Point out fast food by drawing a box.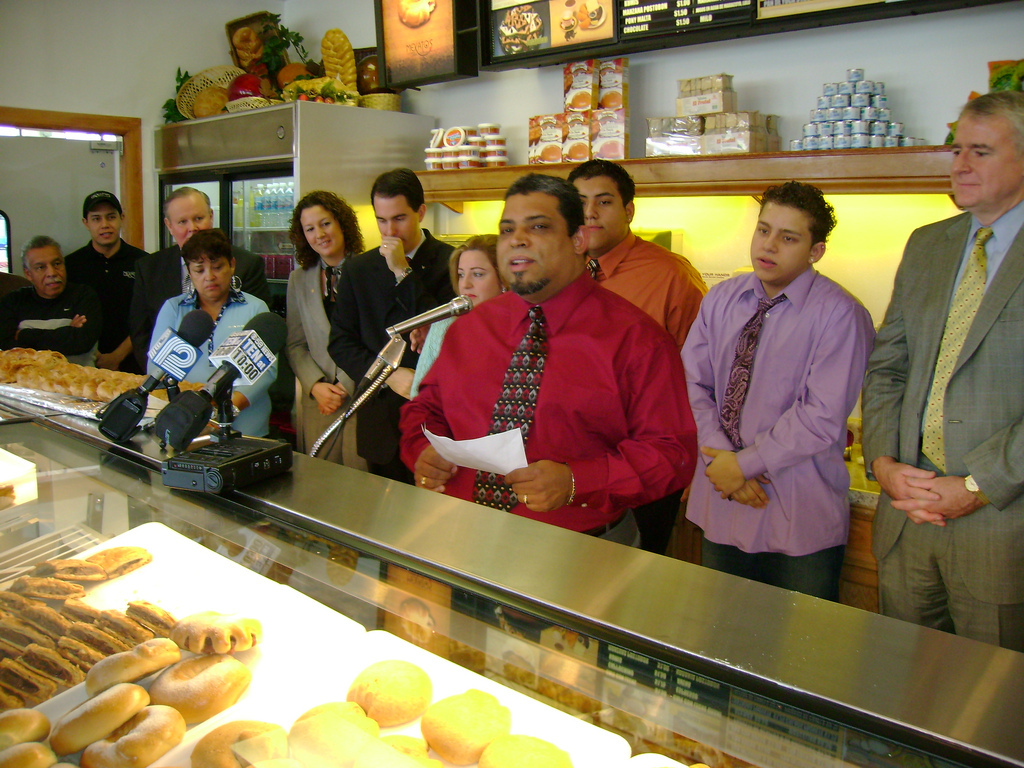
bbox=[425, 686, 511, 766].
